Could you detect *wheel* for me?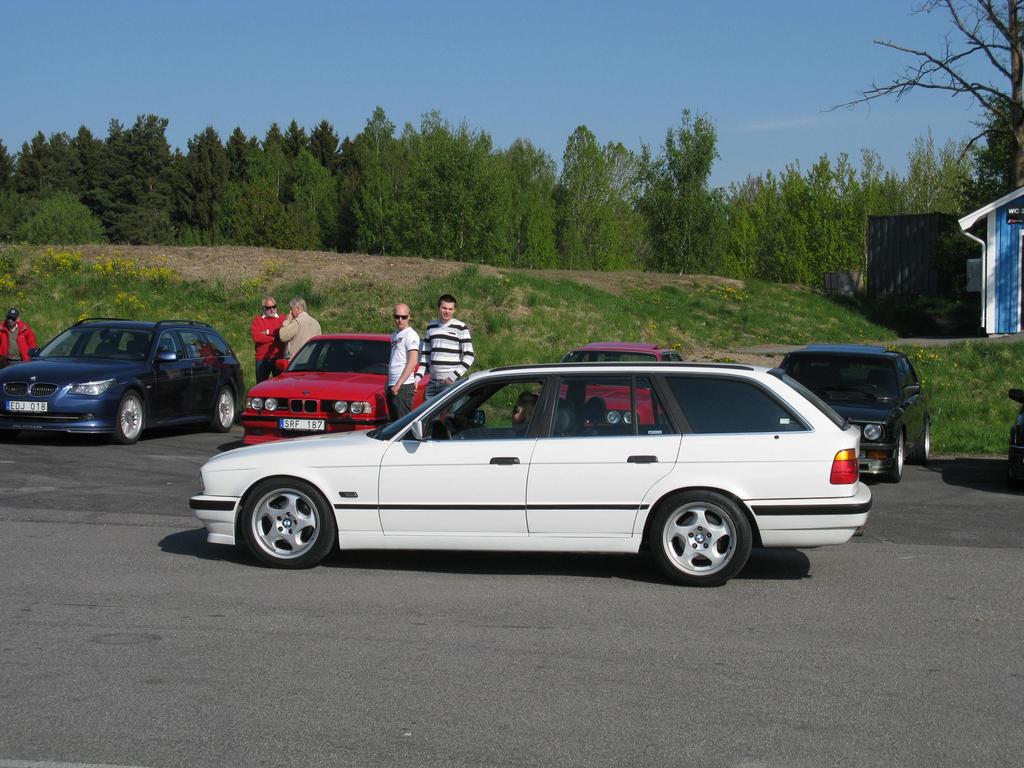
Detection result: x1=1010, y1=467, x2=1021, y2=494.
